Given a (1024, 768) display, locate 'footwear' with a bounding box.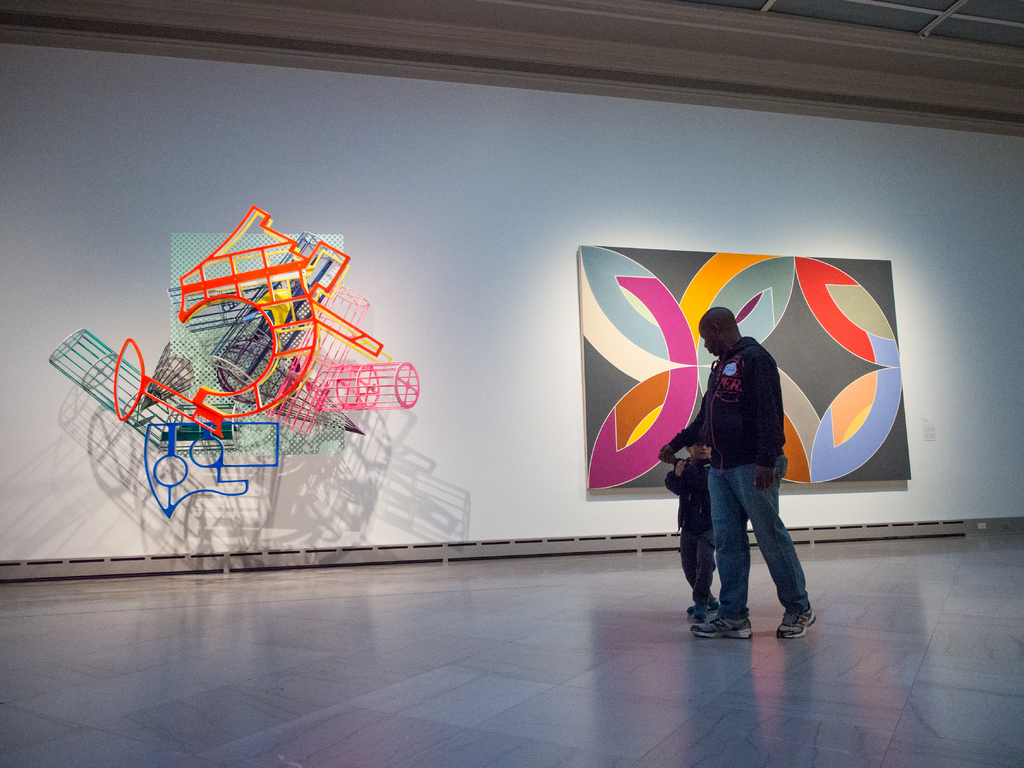
Located: l=687, t=601, r=720, b=614.
